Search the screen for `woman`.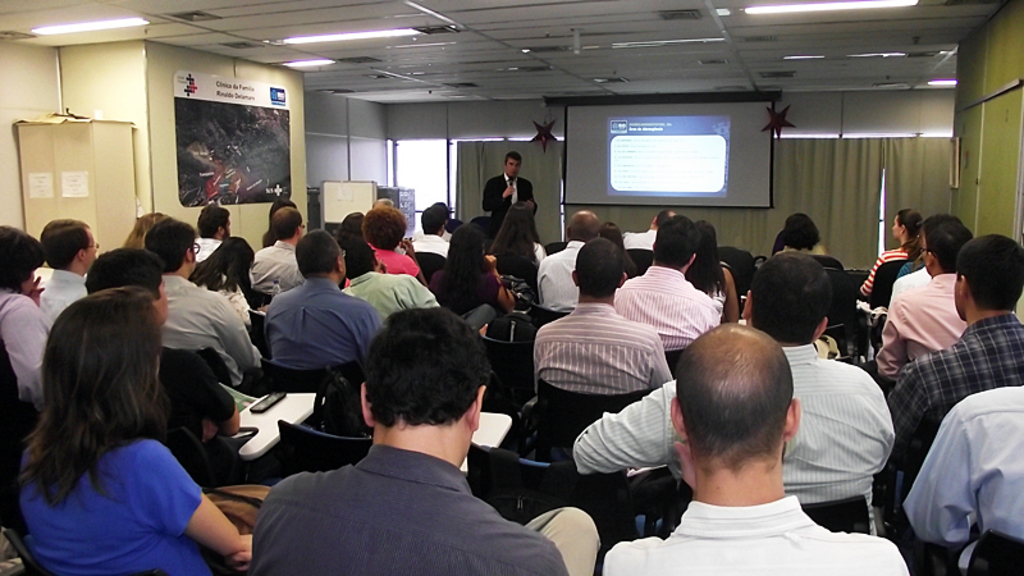
Found at 0,253,239,568.
